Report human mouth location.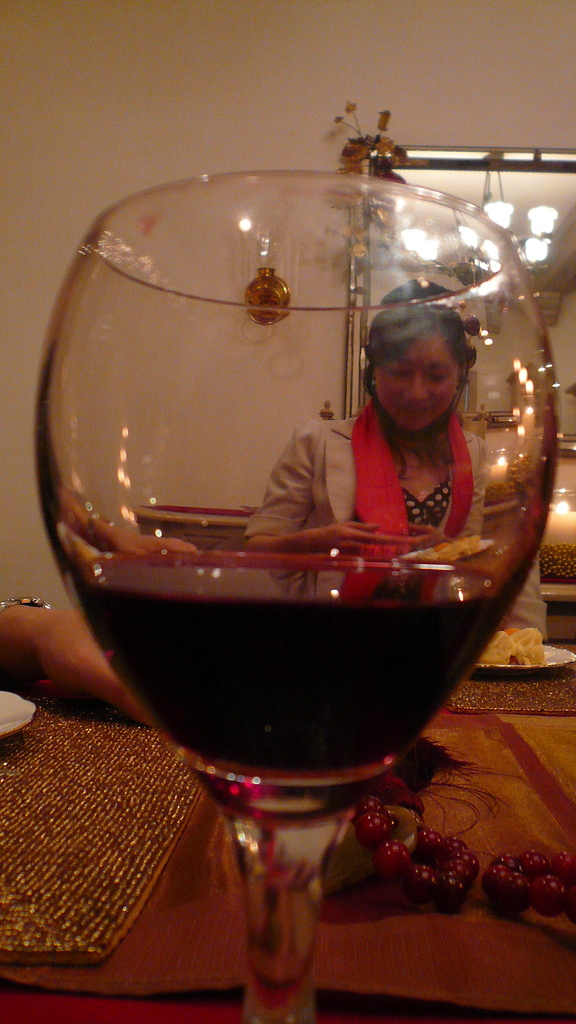
Report: bbox=(399, 403, 433, 413).
